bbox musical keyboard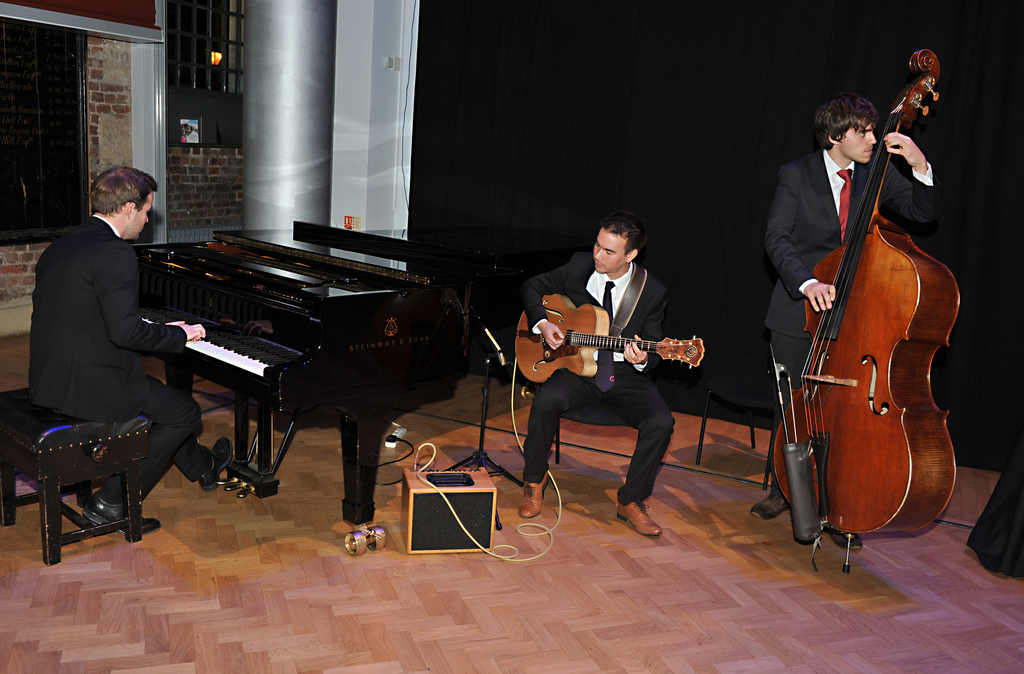
pyautogui.locateOnScreen(138, 294, 303, 384)
